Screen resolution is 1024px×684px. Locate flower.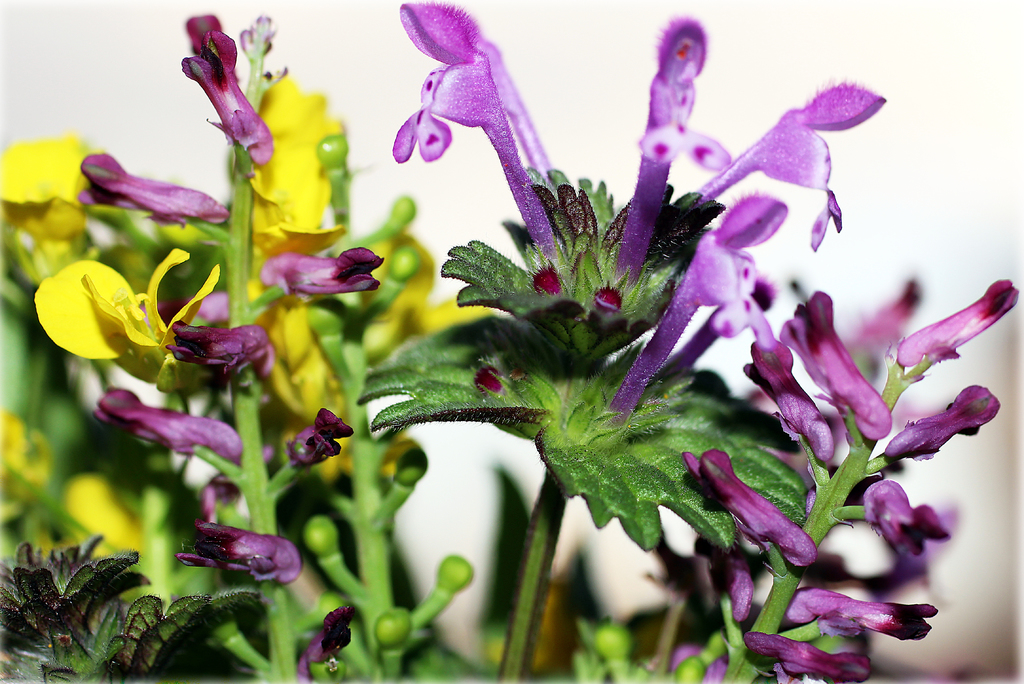
[358,226,492,359].
